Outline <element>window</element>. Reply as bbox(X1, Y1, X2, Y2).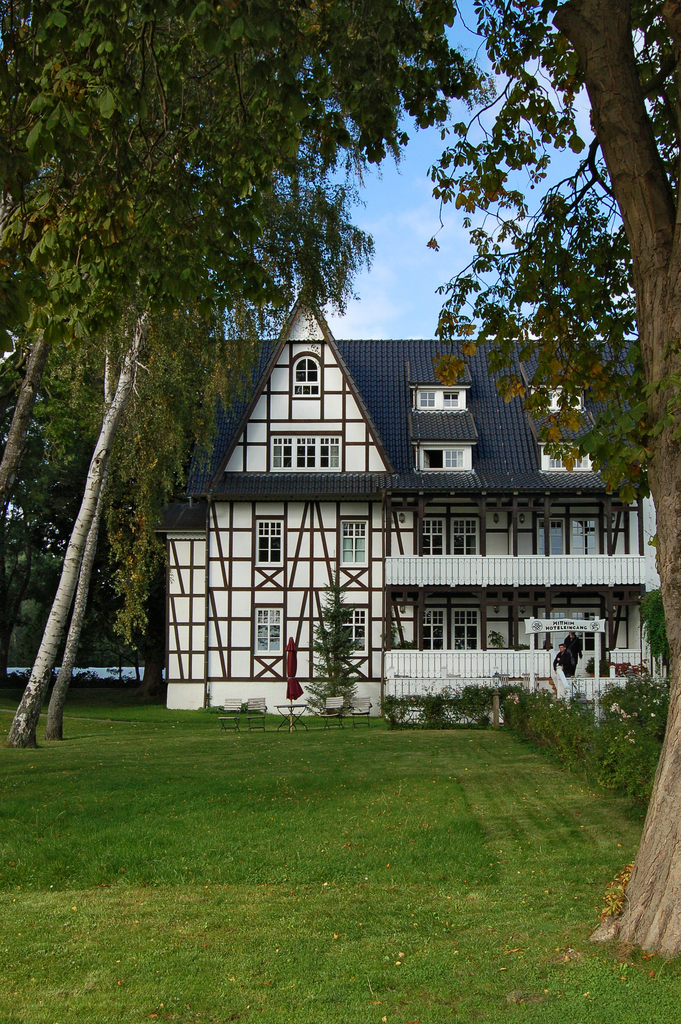
bbox(527, 507, 611, 561).
